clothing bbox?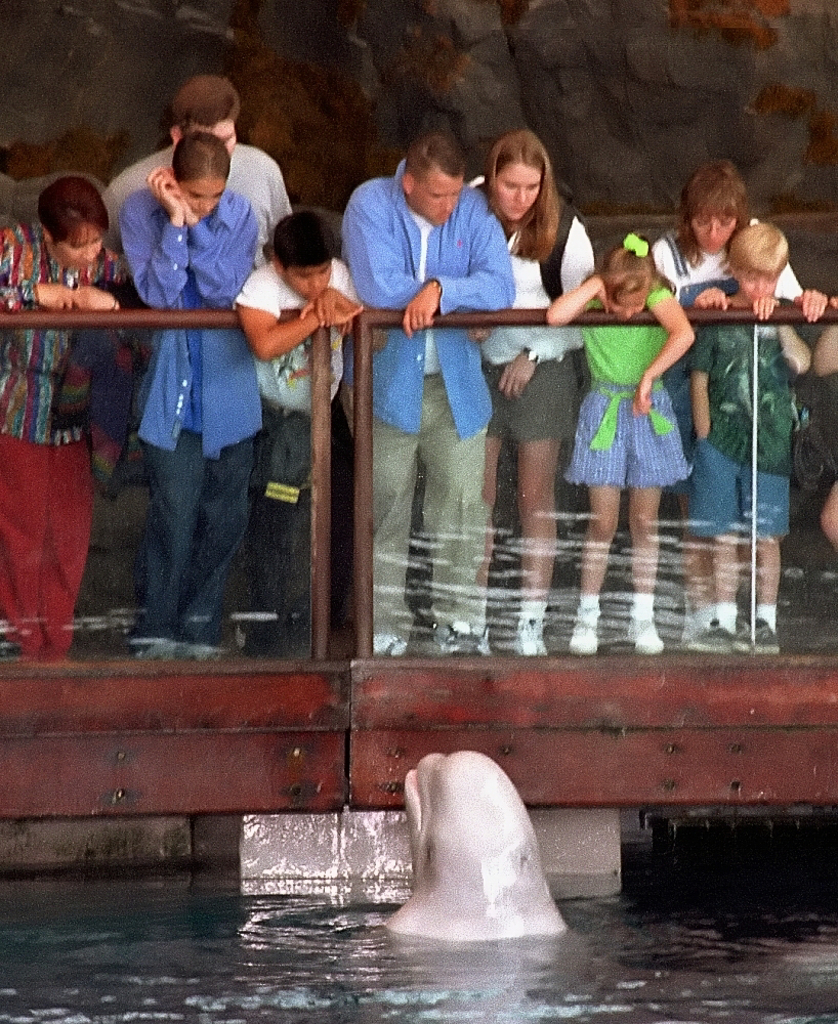
(x1=121, y1=180, x2=265, y2=643)
